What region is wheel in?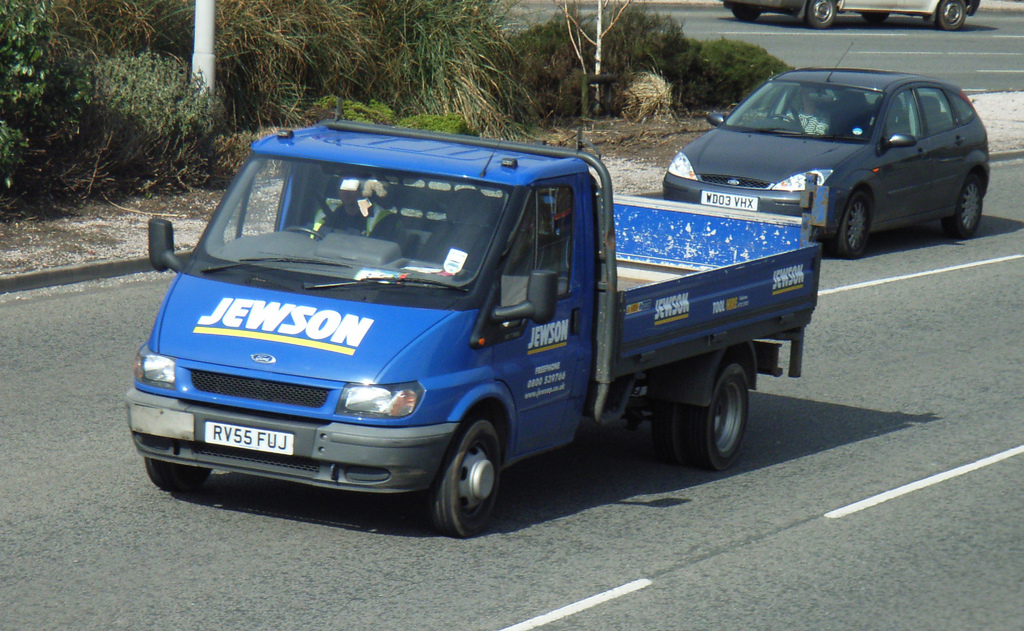
bbox=[766, 110, 805, 133].
